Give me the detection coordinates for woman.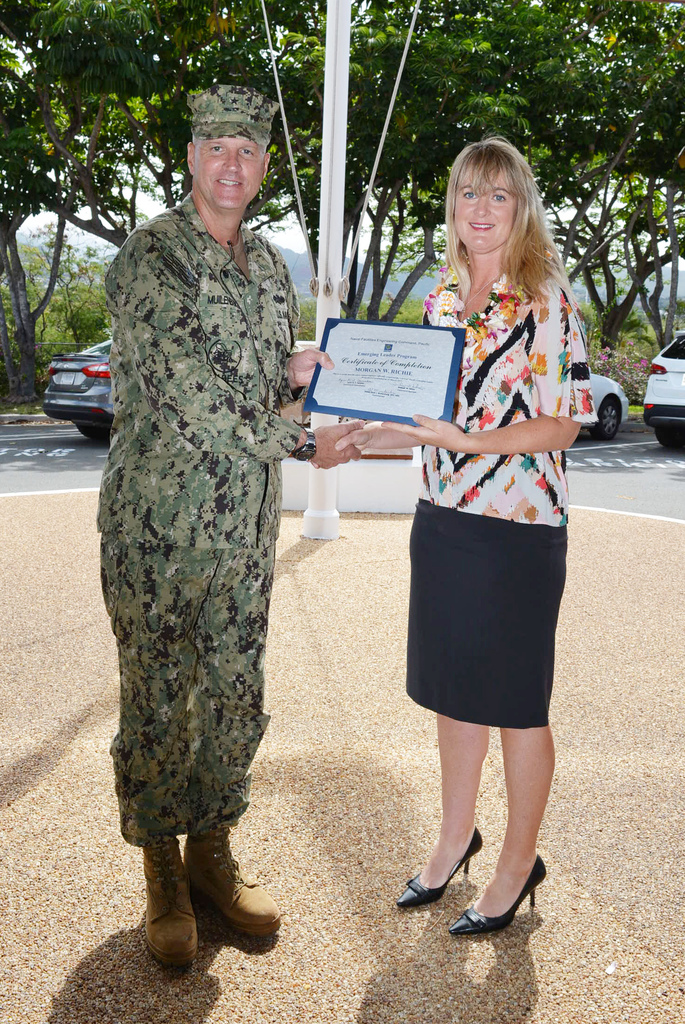
rect(377, 151, 590, 836).
